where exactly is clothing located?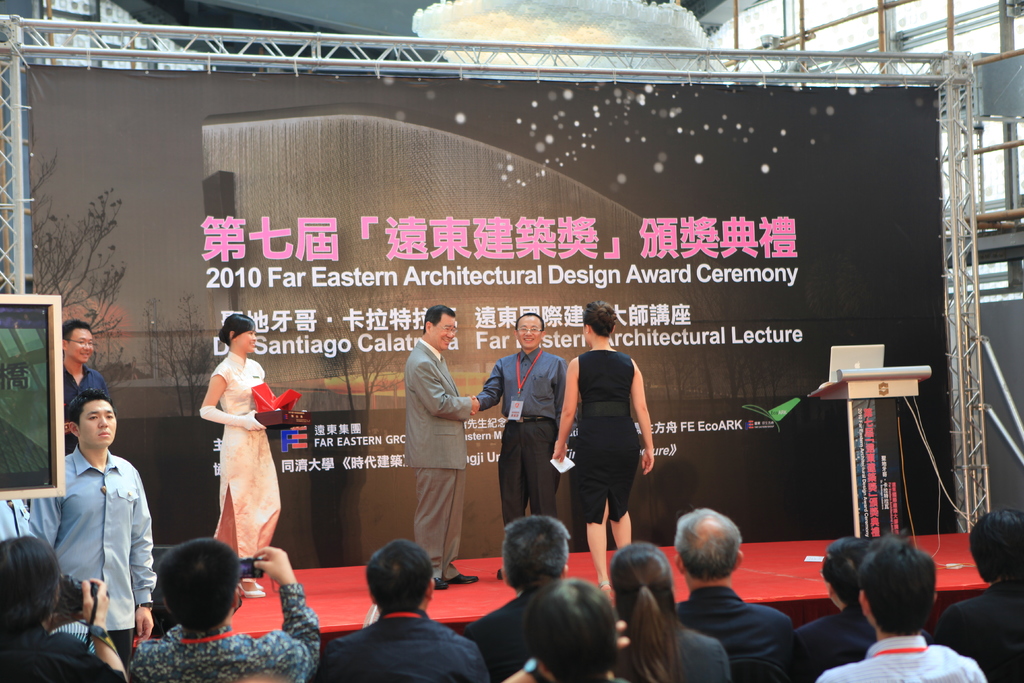
Its bounding box is BBox(561, 321, 659, 550).
